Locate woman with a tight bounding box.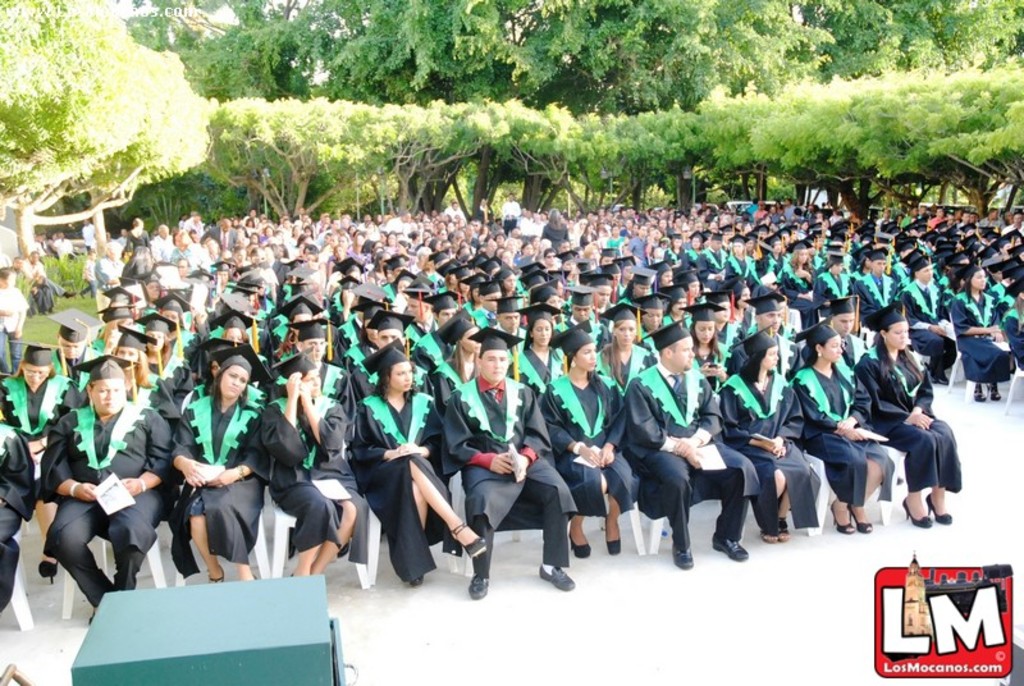
bbox=(540, 329, 636, 559).
